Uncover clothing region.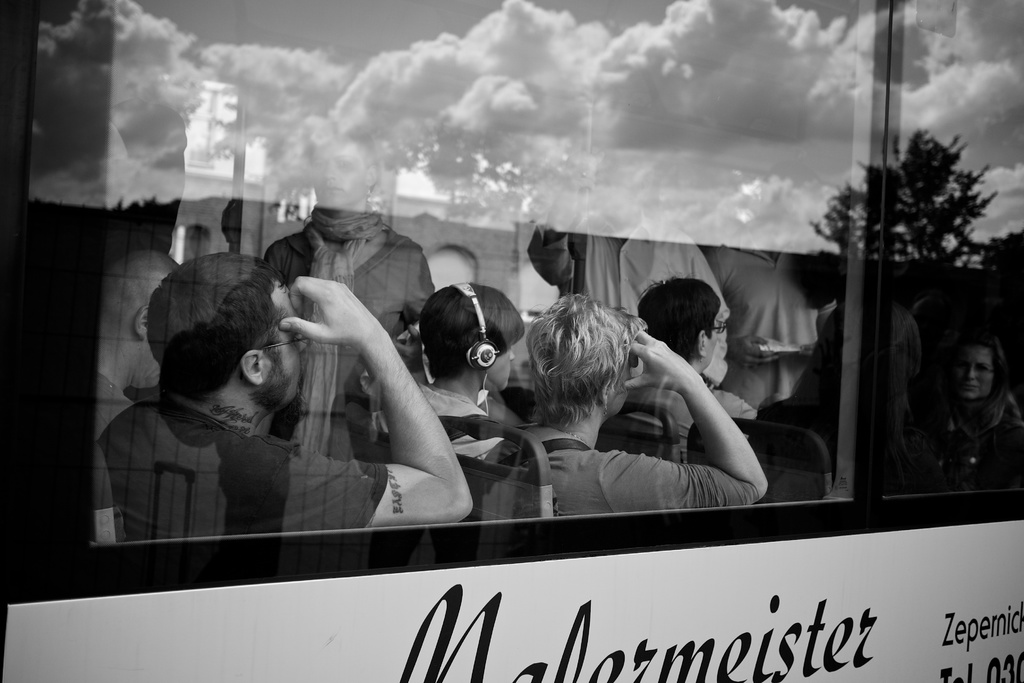
Uncovered: 522,210,726,388.
